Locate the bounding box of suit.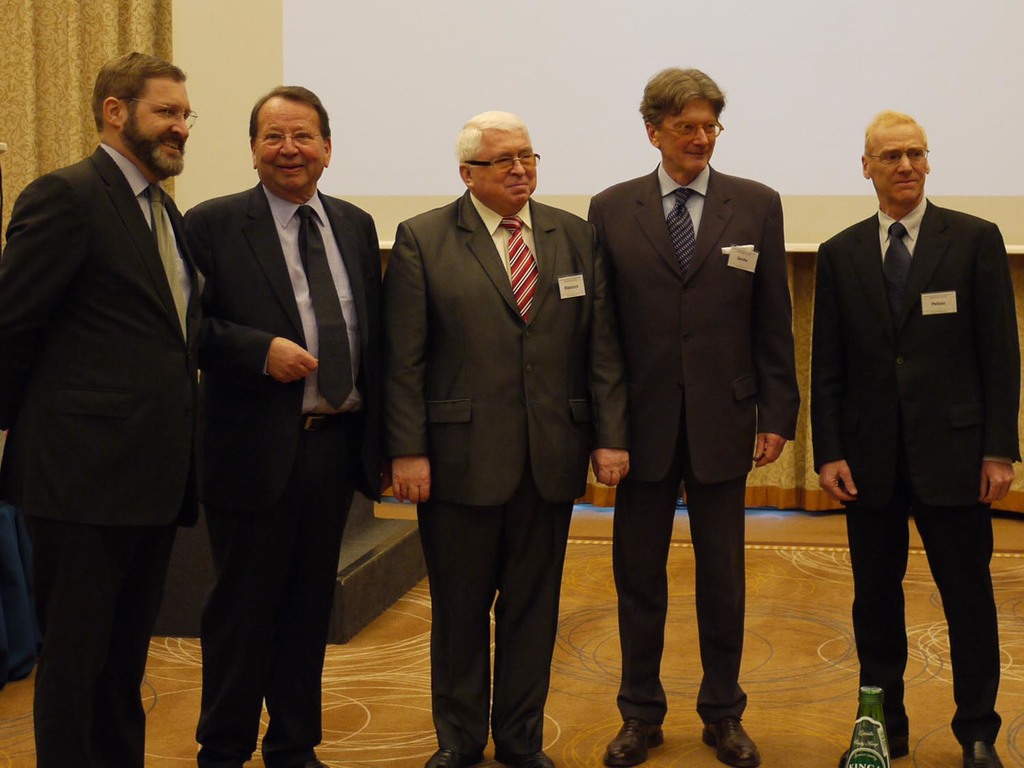
Bounding box: 182/182/384/767.
